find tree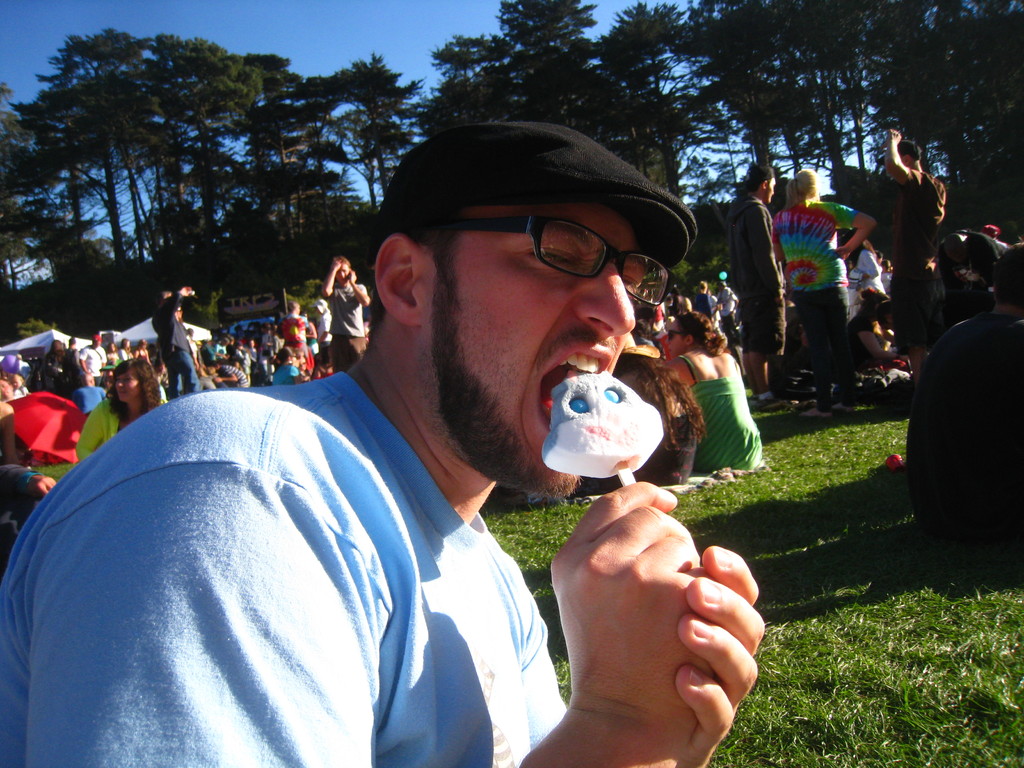
[425,31,512,153]
